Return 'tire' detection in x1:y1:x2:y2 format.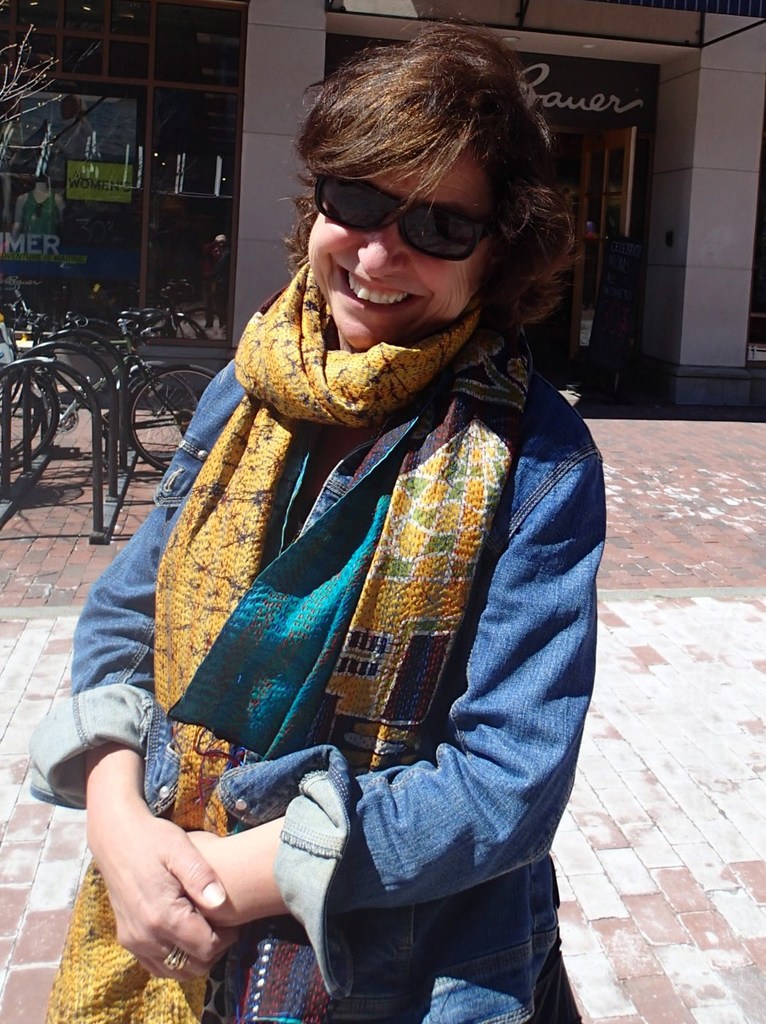
0:379:43:460.
